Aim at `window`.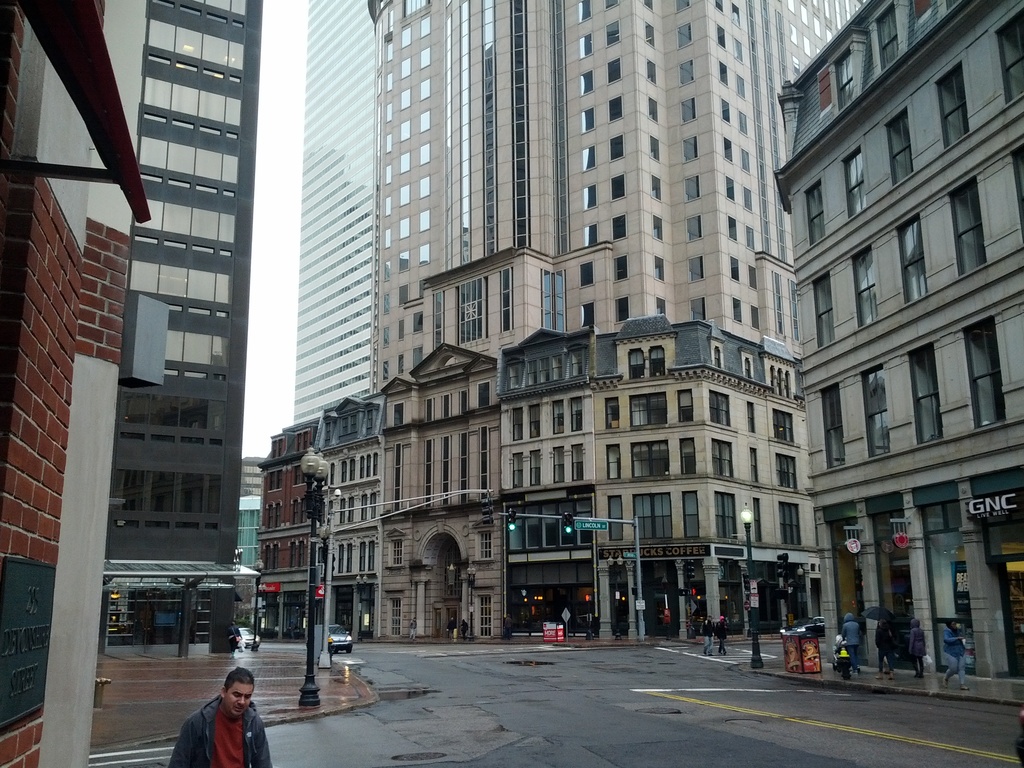
Aimed at bbox=(420, 78, 429, 100).
